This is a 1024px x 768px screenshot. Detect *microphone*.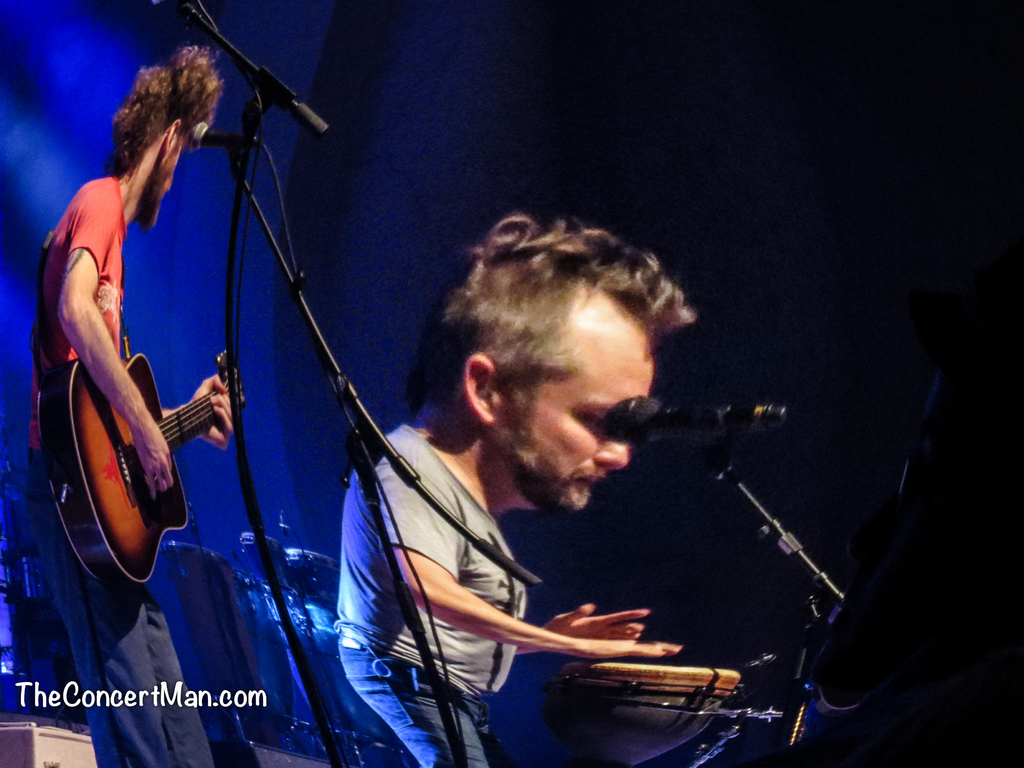
Rect(601, 391, 790, 446).
